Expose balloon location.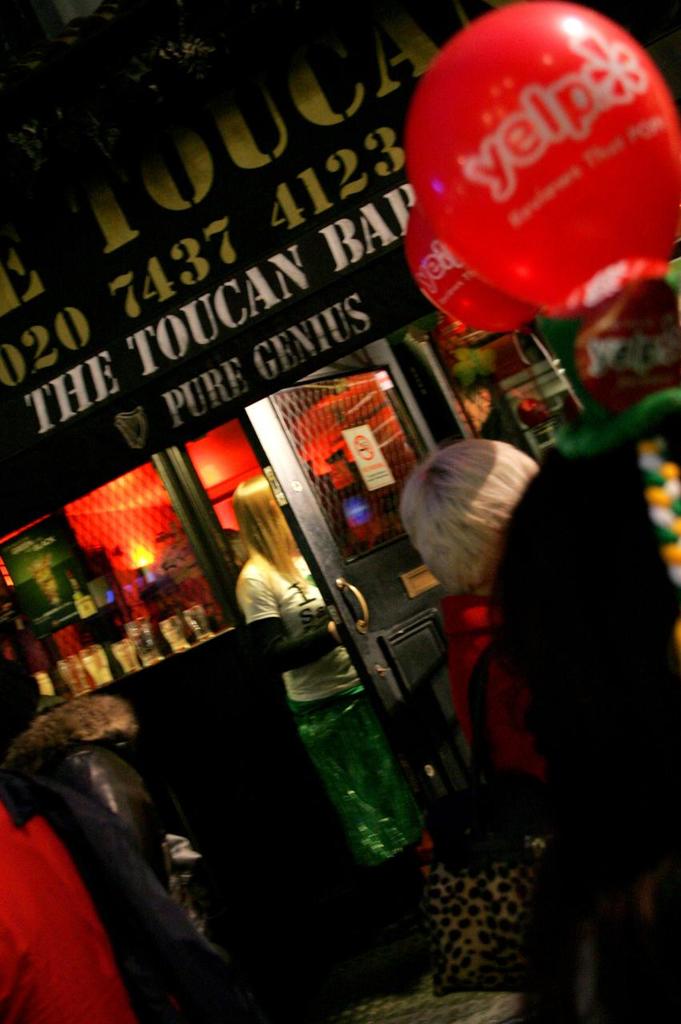
Exposed at x1=407, y1=193, x2=540, y2=334.
